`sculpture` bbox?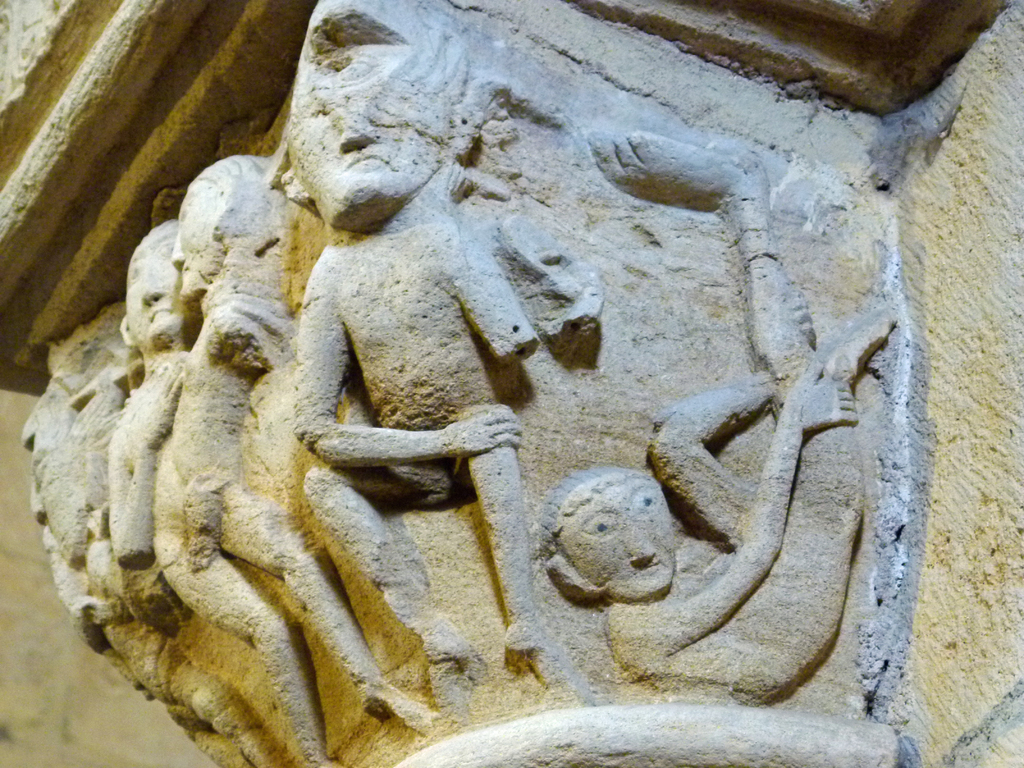
(1,12,963,760)
